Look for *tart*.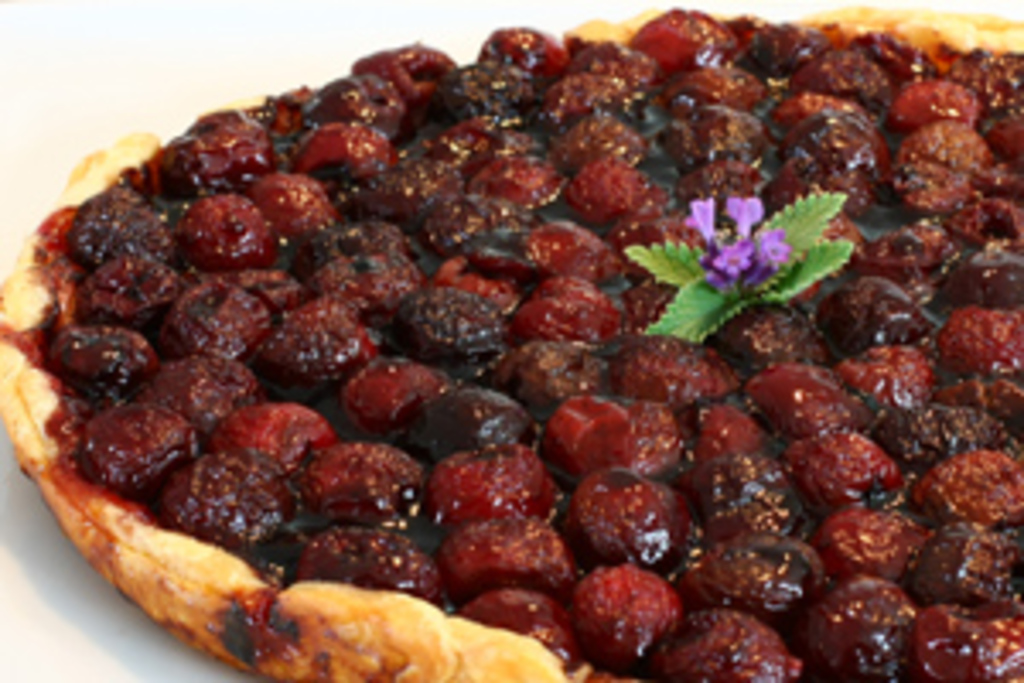
Found: select_region(0, 7, 1021, 680).
